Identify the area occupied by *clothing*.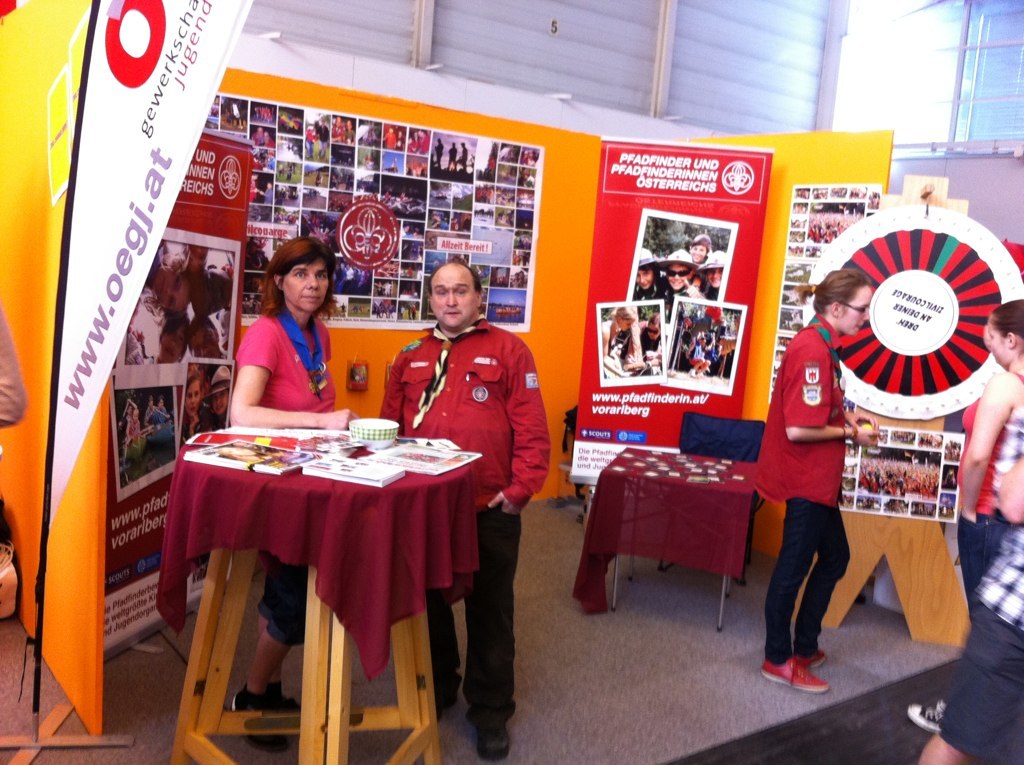
Area: select_region(749, 305, 850, 668).
